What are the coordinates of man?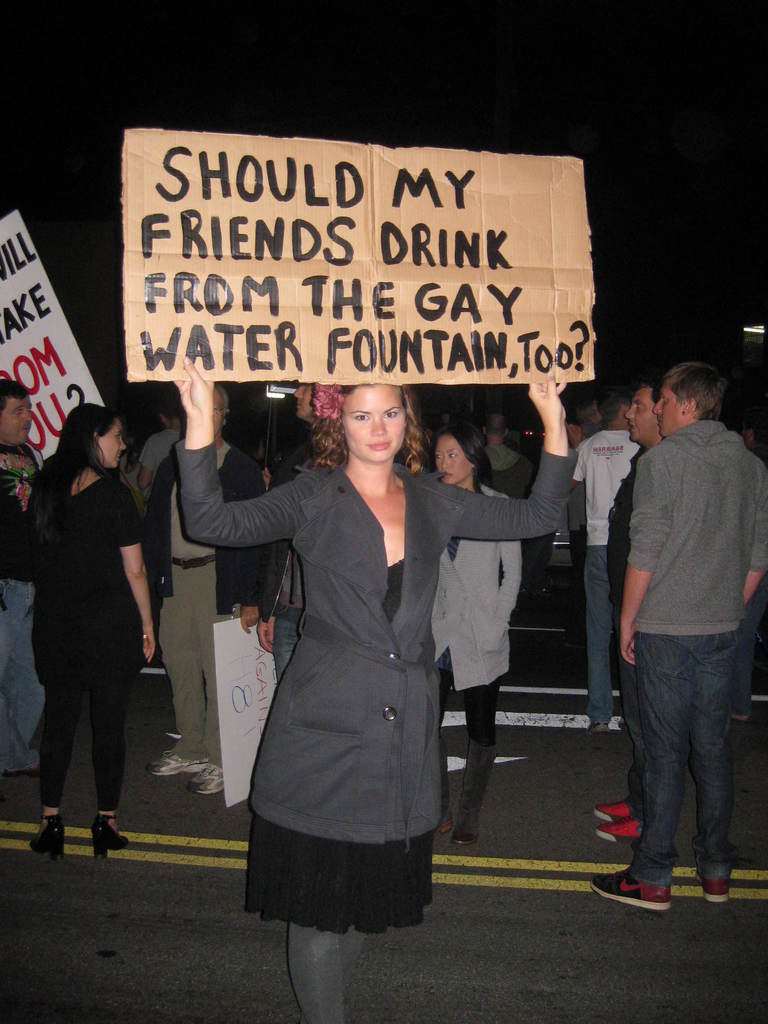
select_region(576, 404, 602, 441).
